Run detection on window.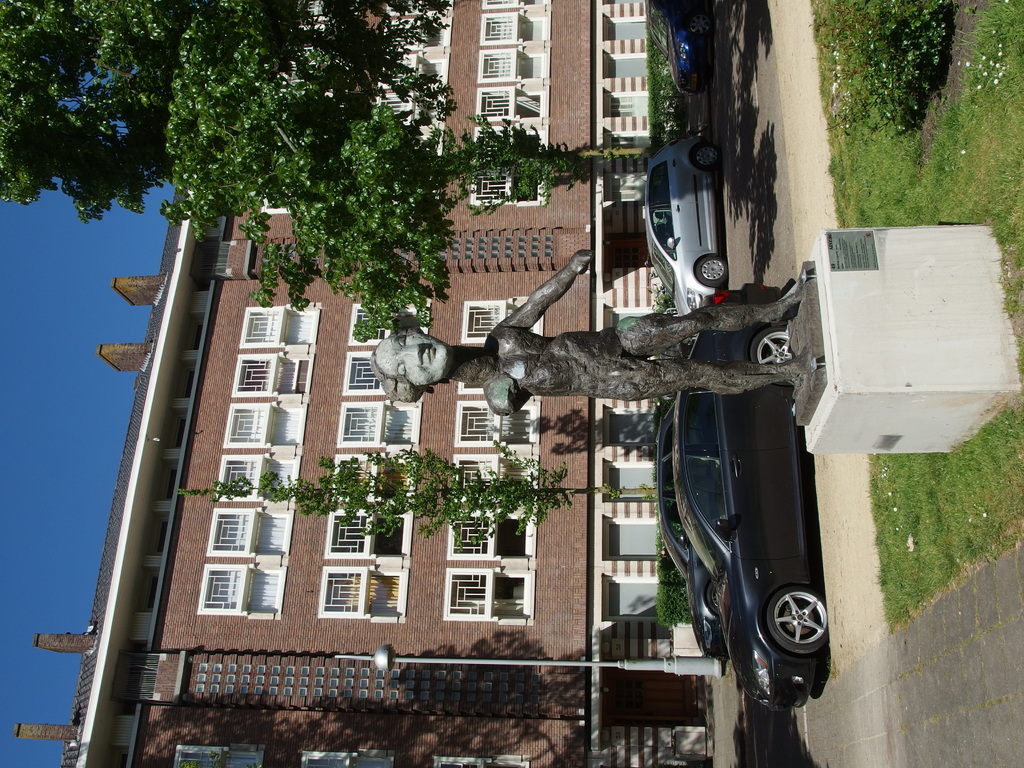
Result: bbox(433, 751, 530, 767).
